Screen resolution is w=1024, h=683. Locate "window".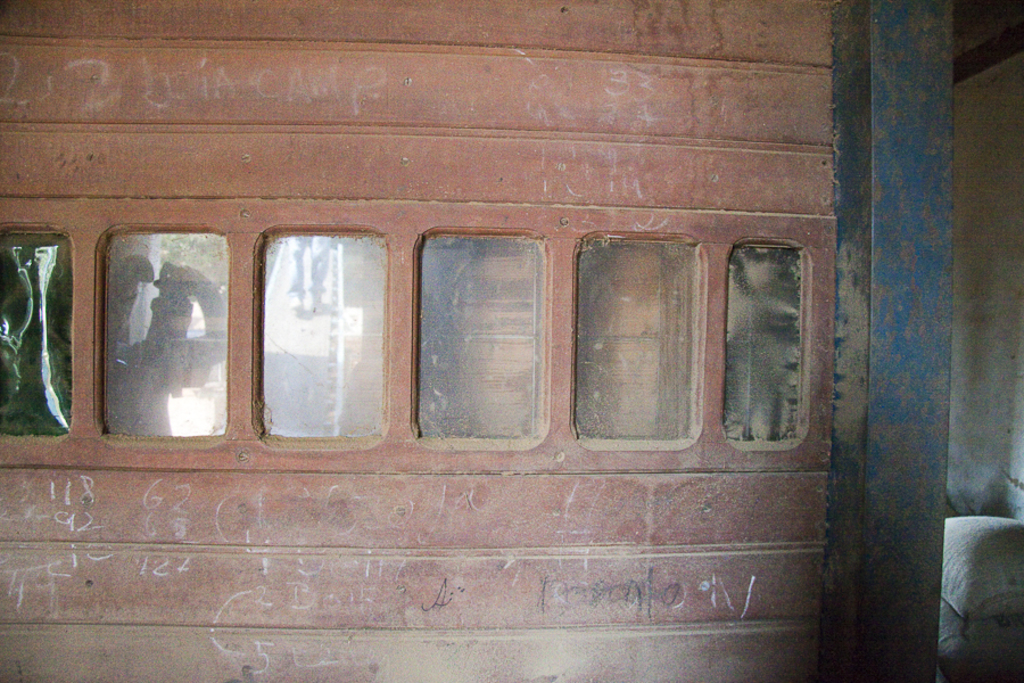
l=263, t=230, r=386, b=445.
